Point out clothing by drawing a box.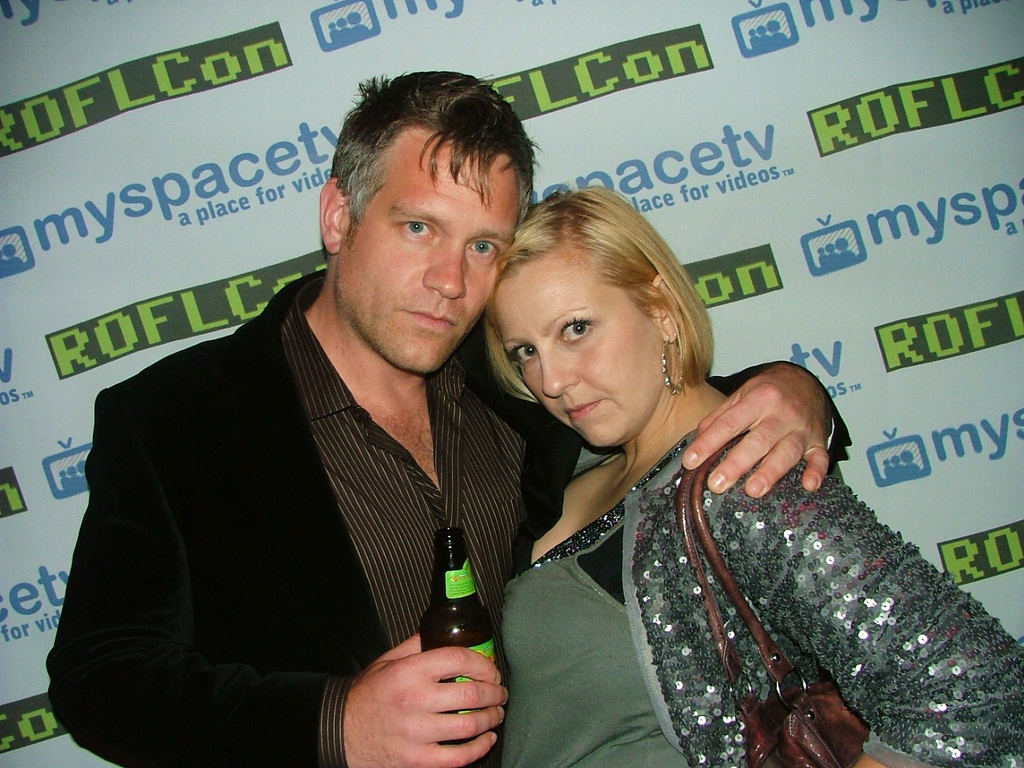
region(45, 264, 850, 767).
